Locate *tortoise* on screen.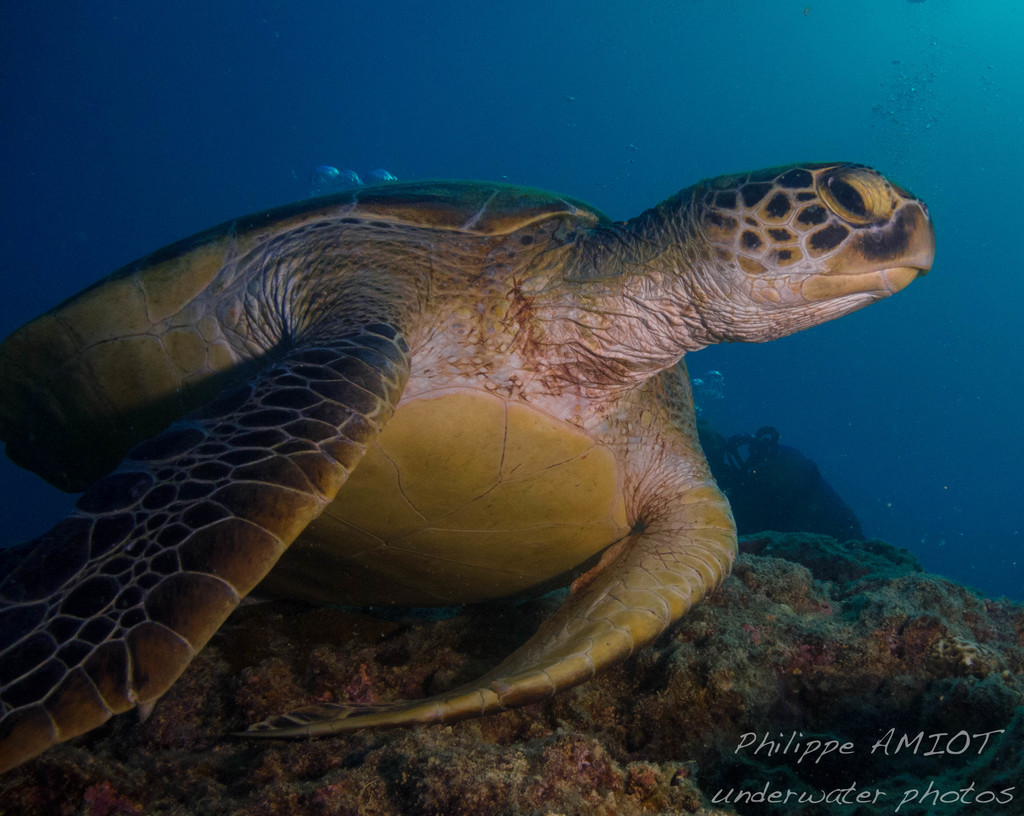
On screen at bbox=[0, 154, 943, 778].
